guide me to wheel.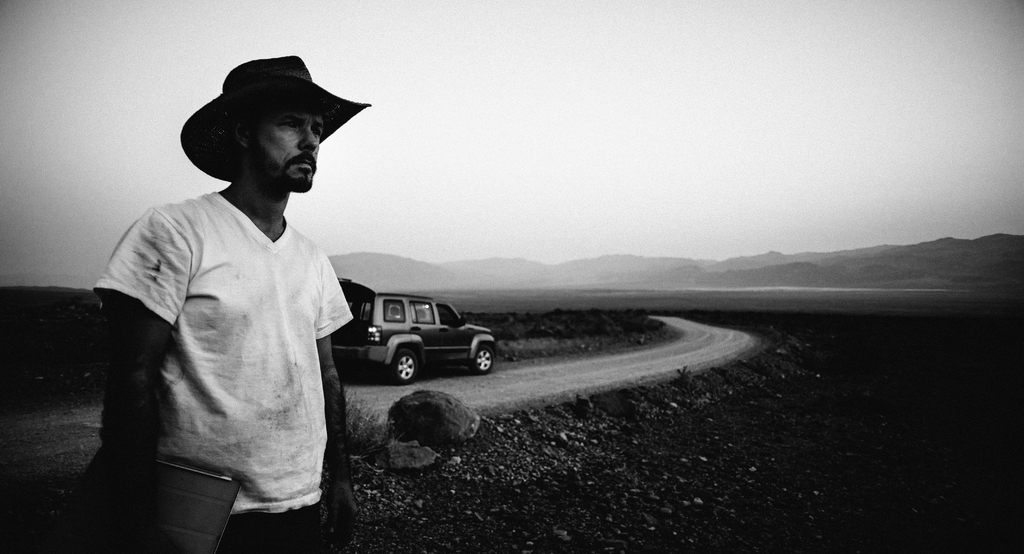
Guidance: locate(465, 342, 495, 373).
